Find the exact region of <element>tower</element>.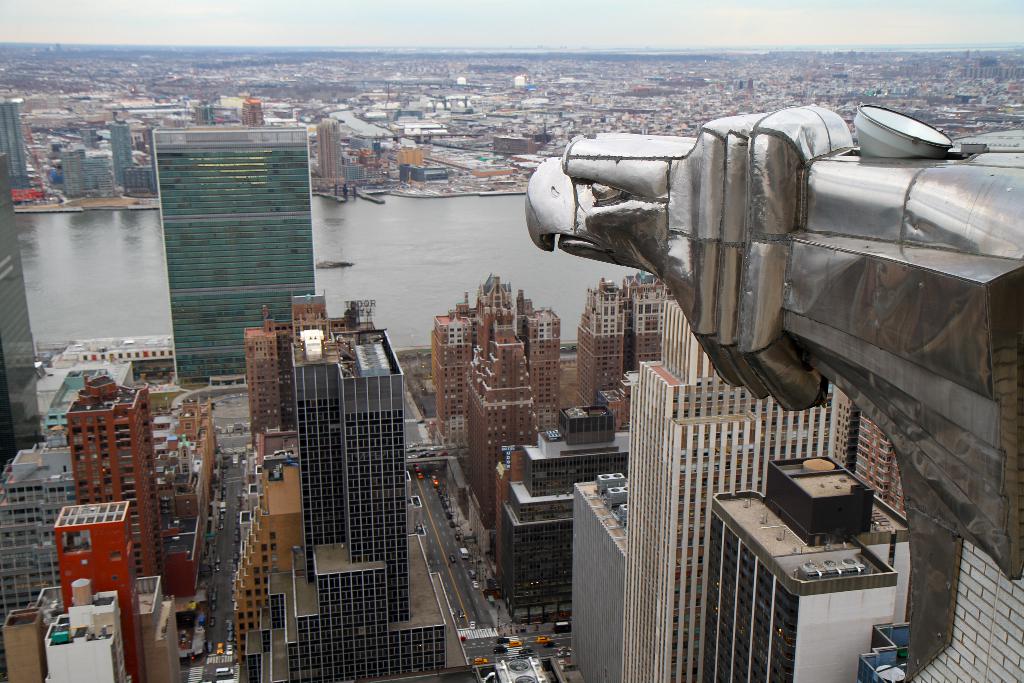
Exact region: <bbox>245, 302, 294, 457</bbox>.
